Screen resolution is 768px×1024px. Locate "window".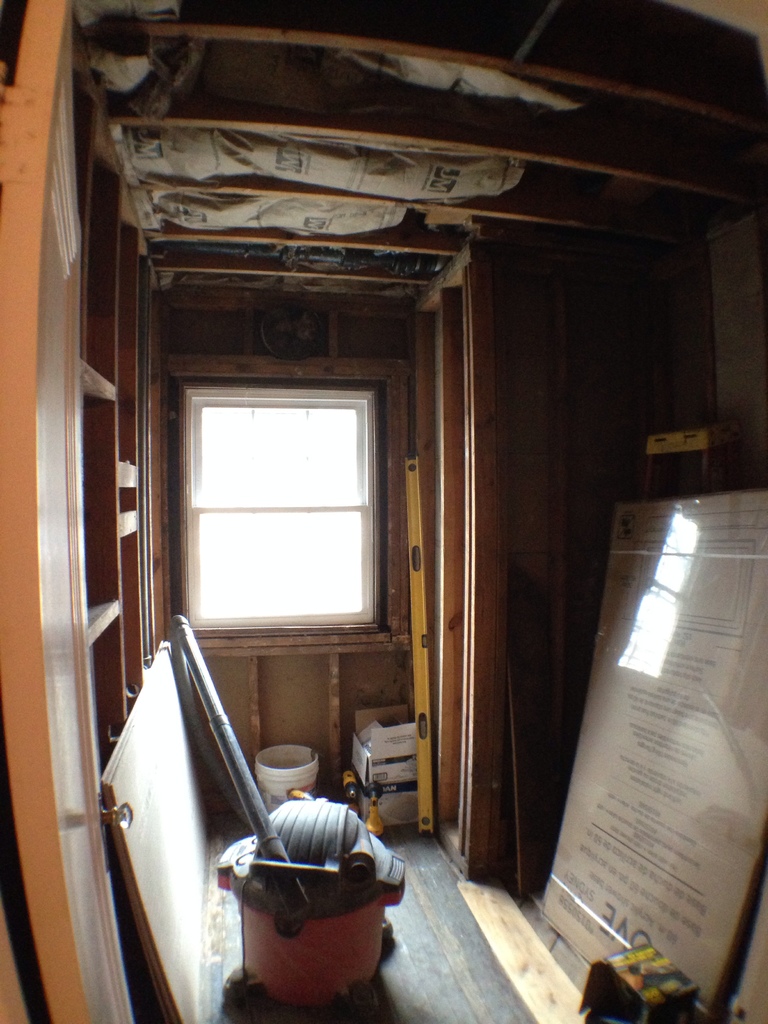
bbox(180, 388, 387, 624).
